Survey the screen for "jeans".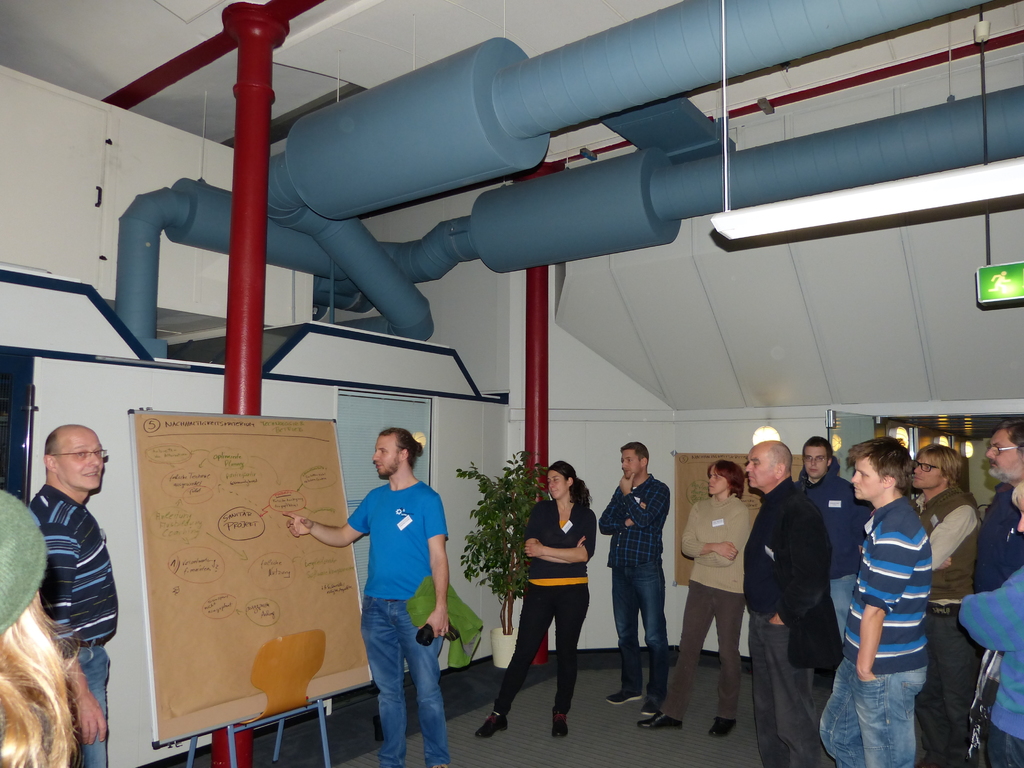
Survey found: [left=820, top=662, right=925, bottom=767].
